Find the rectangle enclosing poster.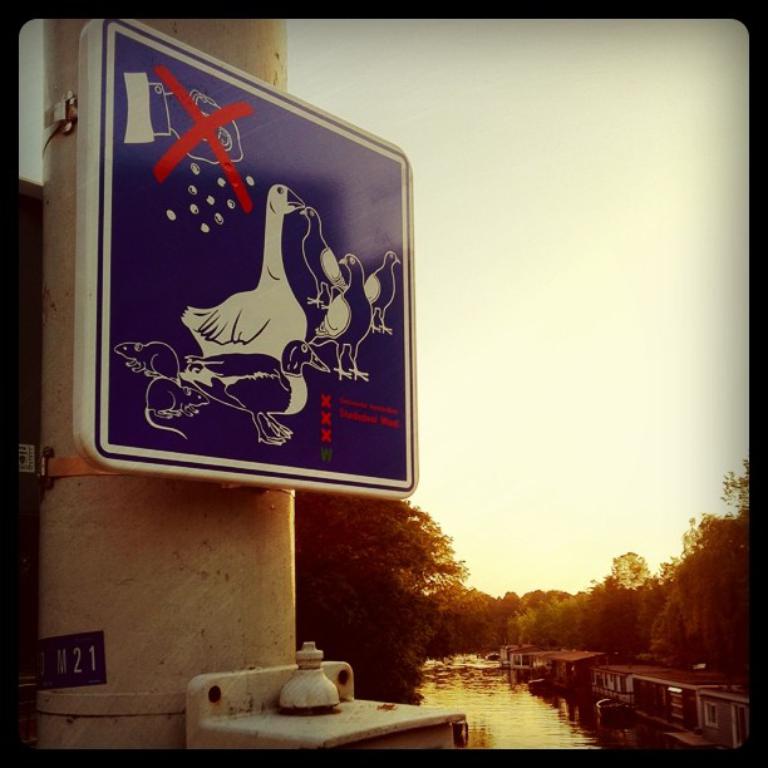
(left=107, top=34, right=405, bottom=481).
